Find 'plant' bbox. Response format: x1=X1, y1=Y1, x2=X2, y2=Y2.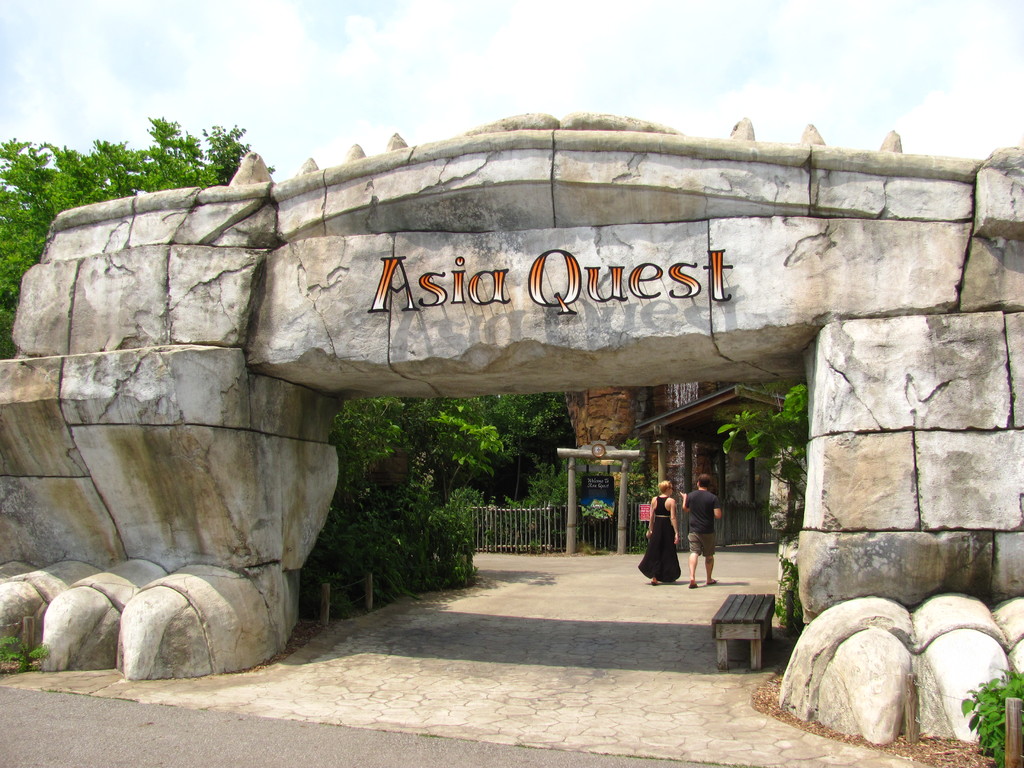
x1=1, y1=630, x2=52, y2=675.
